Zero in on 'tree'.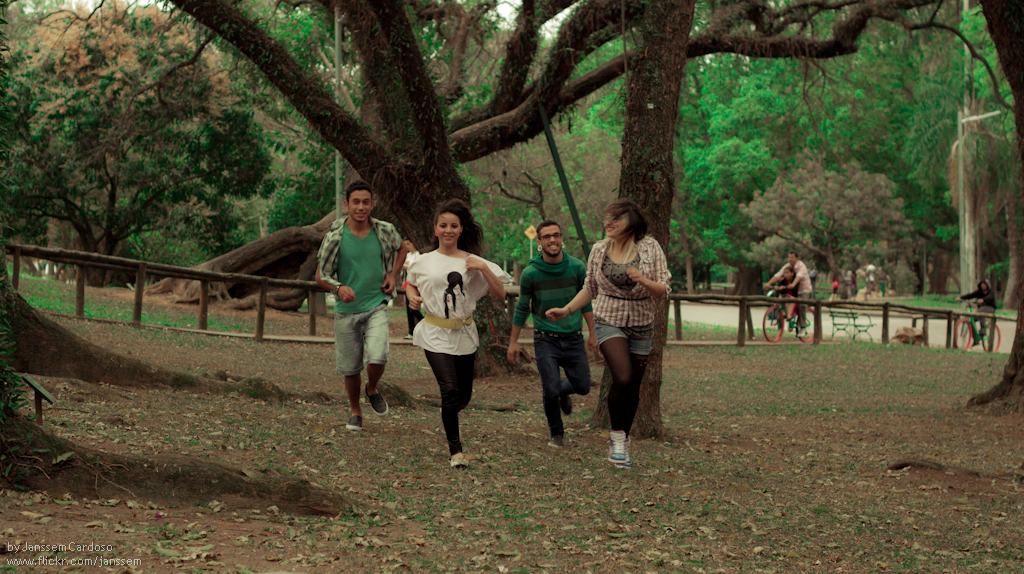
Zeroed in: bbox=[171, 0, 855, 370].
